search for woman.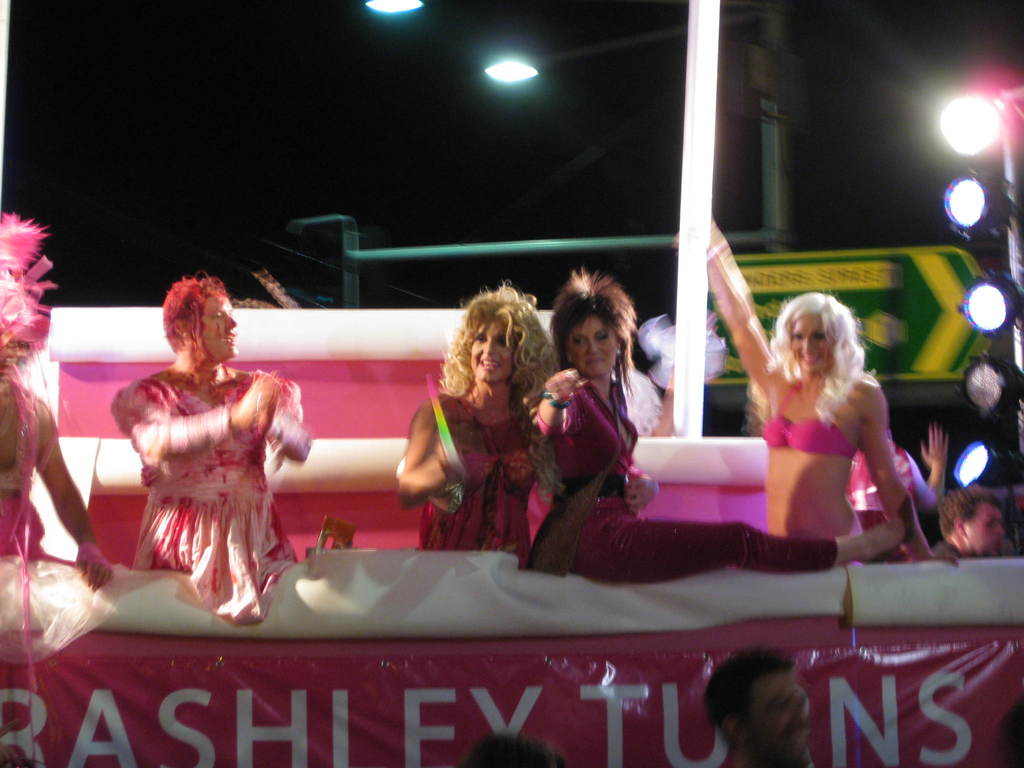
Found at 0,209,117,702.
